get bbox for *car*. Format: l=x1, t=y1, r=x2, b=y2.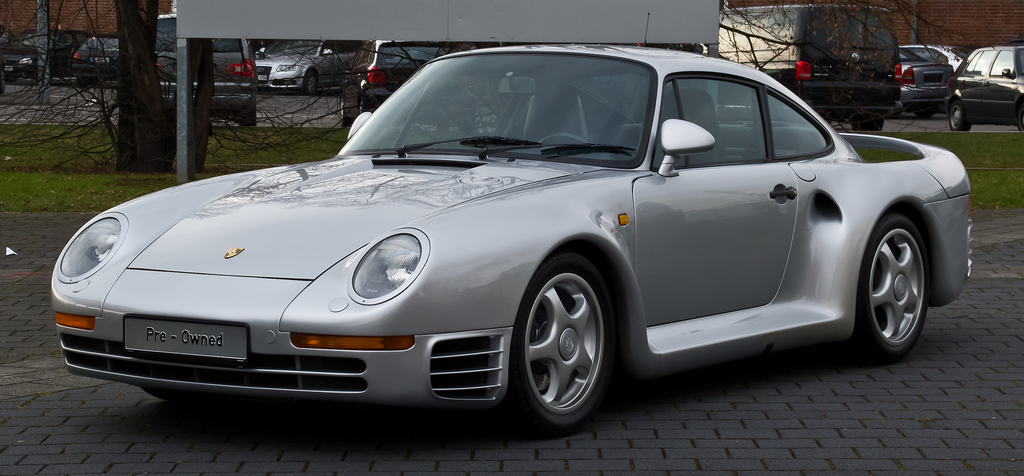
l=75, t=33, r=121, b=85.
